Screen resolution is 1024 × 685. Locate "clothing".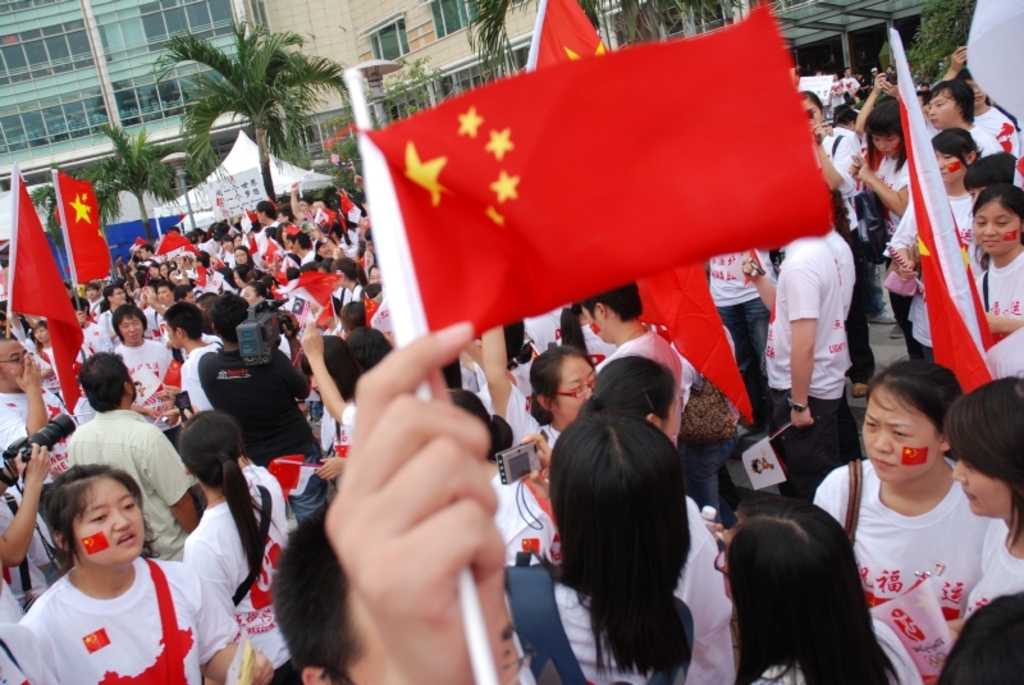
l=593, t=324, r=692, b=385.
